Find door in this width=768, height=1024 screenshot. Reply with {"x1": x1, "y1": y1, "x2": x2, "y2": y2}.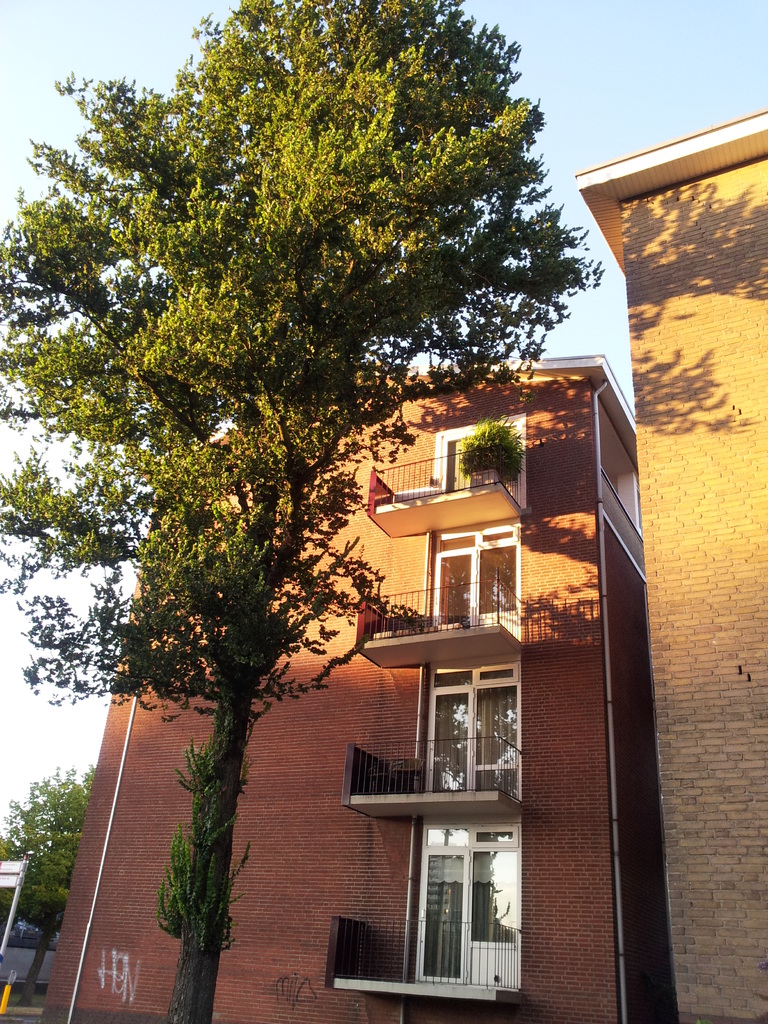
{"x1": 424, "y1": 688, "x2": 478, "y2": 795}.
